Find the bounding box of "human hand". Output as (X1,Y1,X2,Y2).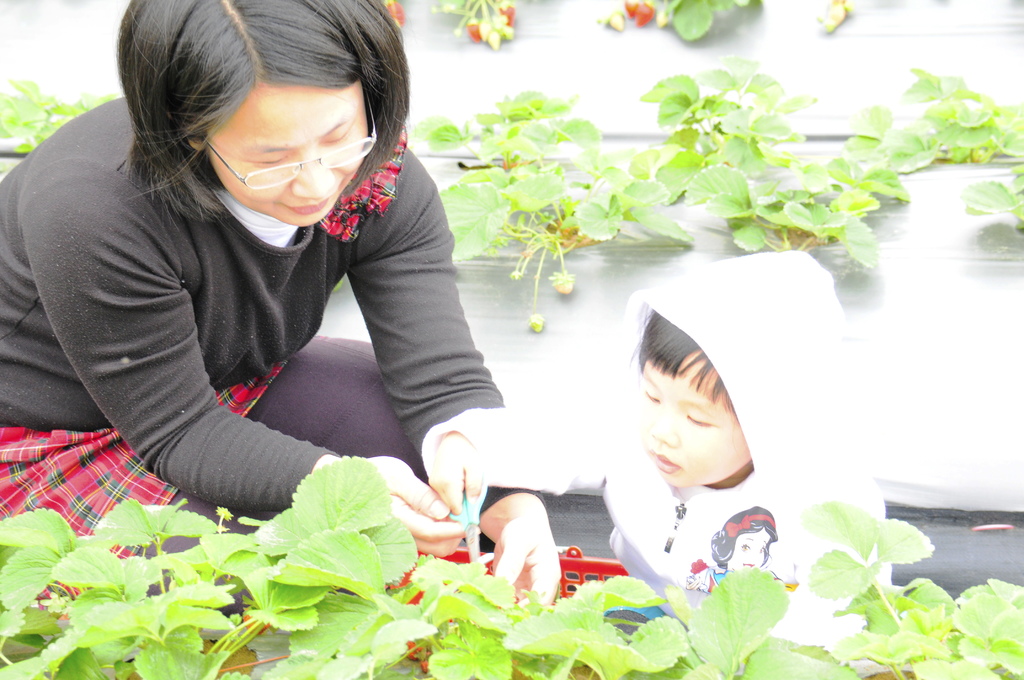
(686,578,703,590).
